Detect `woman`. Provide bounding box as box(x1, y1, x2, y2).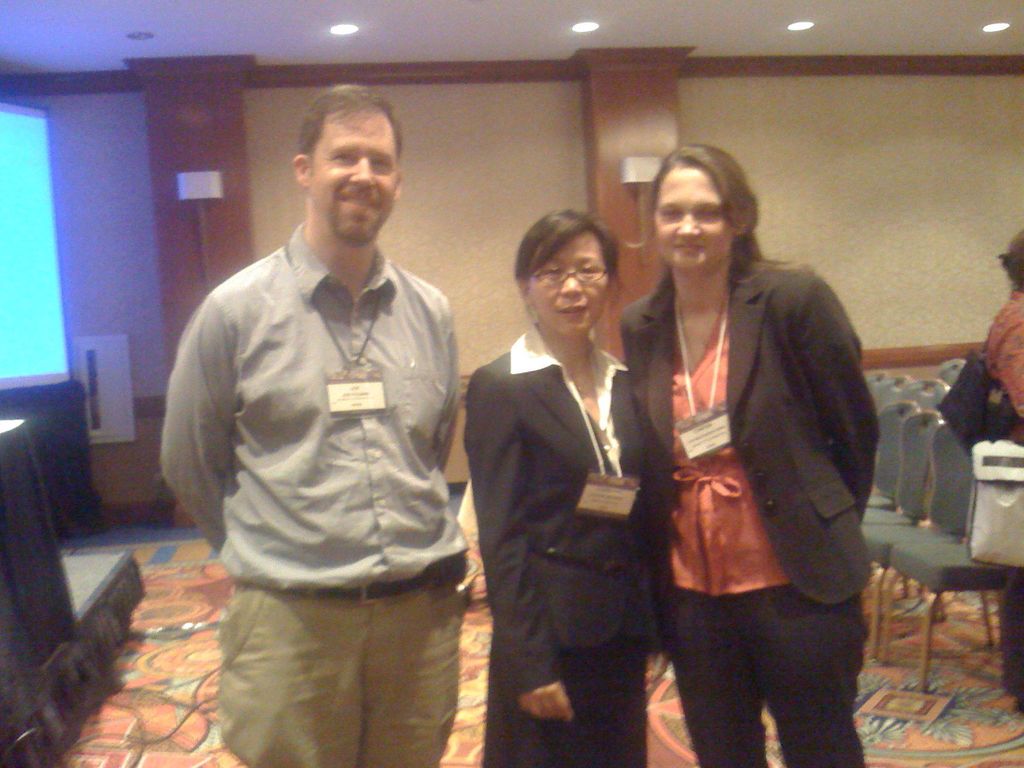
box(617, 141, 882, 767).
